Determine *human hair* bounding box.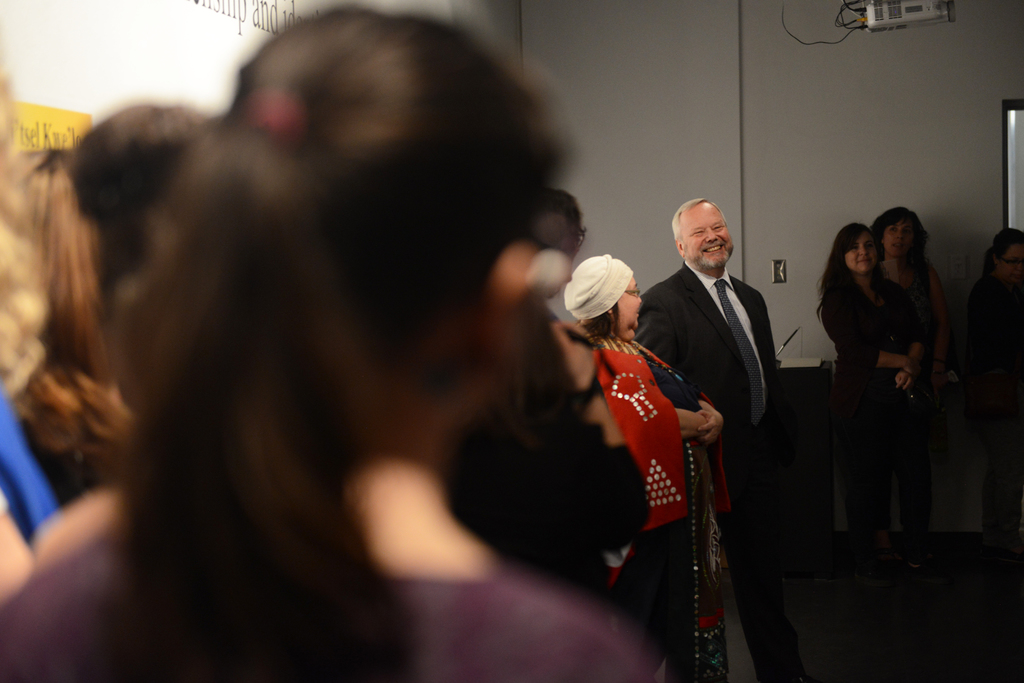
Determined: pyautogui.locateOnScreen(23, 37, 654, 662).
